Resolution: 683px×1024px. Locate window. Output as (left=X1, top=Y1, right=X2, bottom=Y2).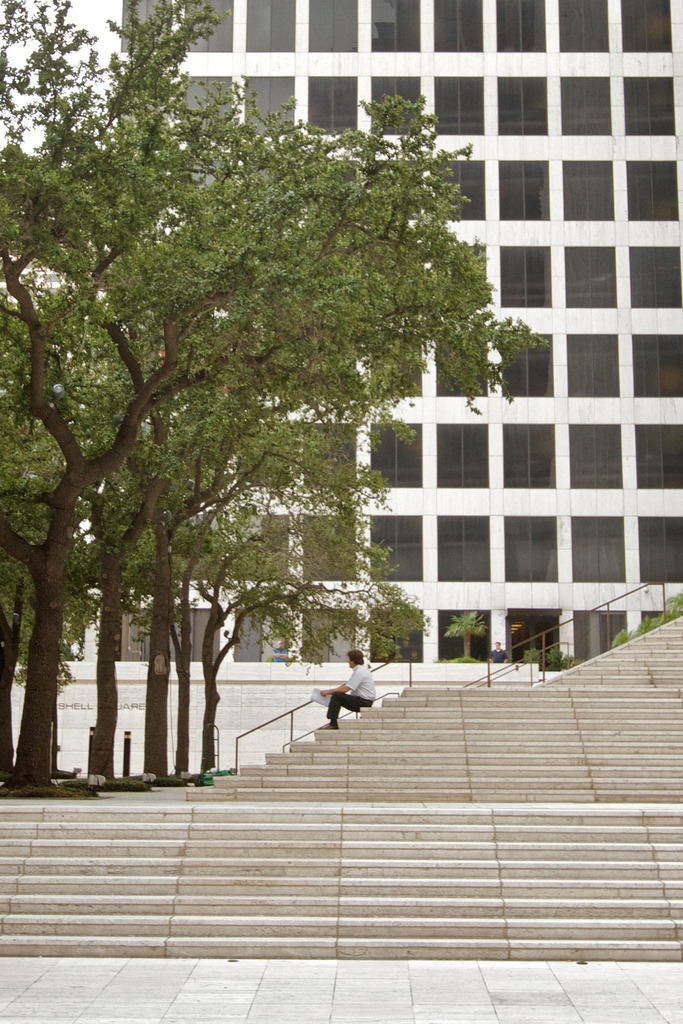
(left=491, top=76, right=551, bottom=132).
